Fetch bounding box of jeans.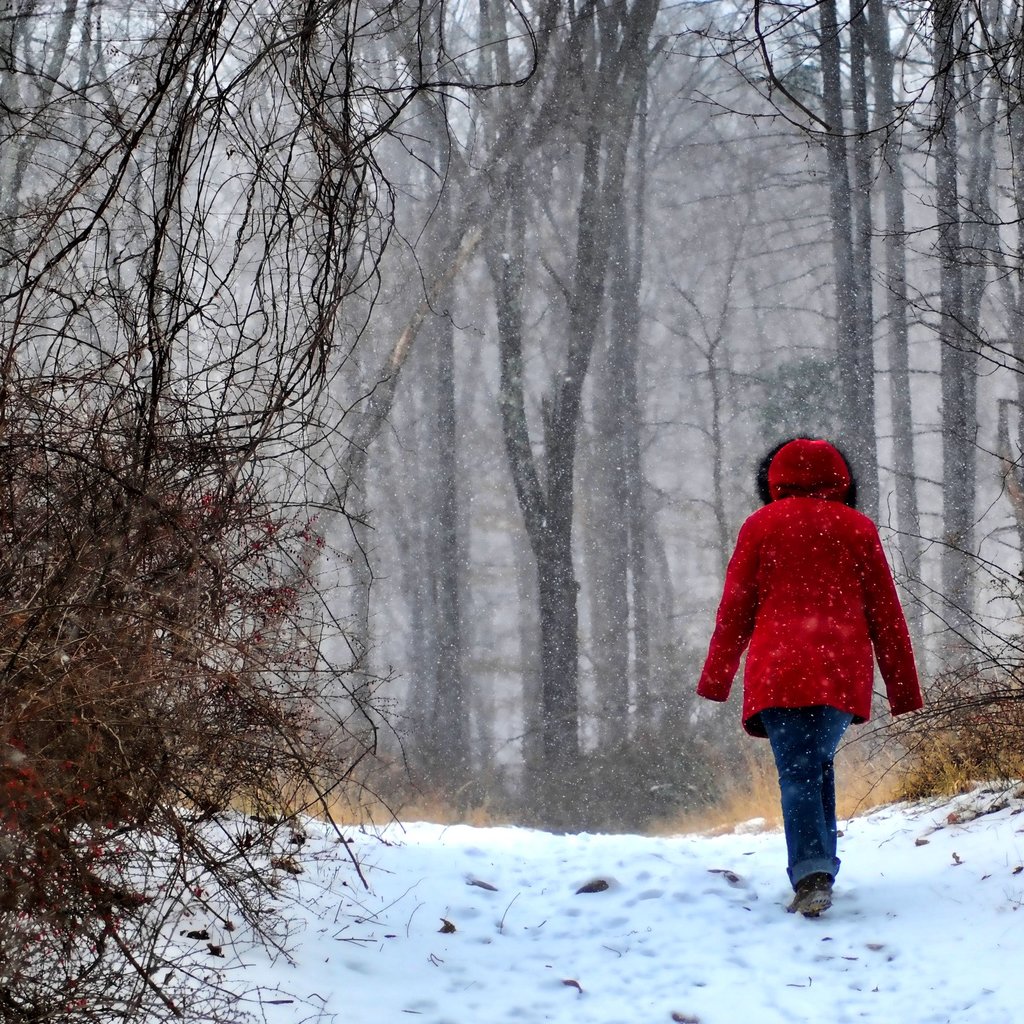
Bbox: <region>767, 705, 876, 896</region>.
